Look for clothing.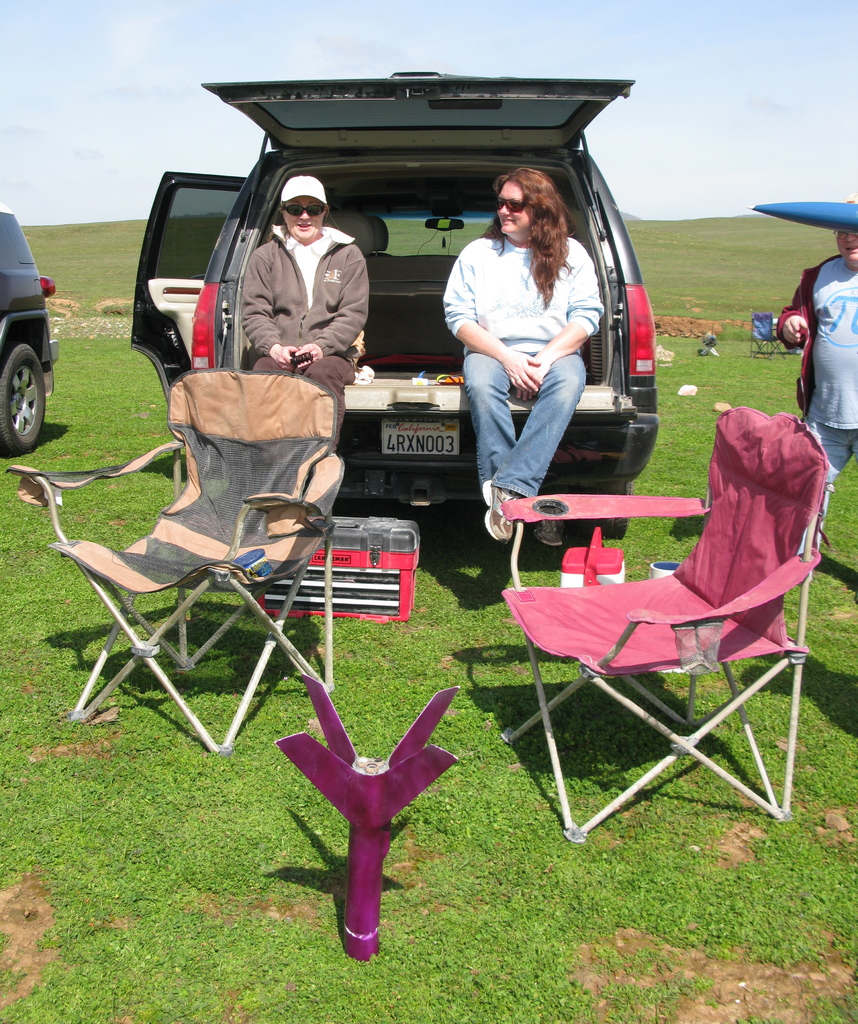
Found: x1=780 y1=252 x2=857 y2=554.
